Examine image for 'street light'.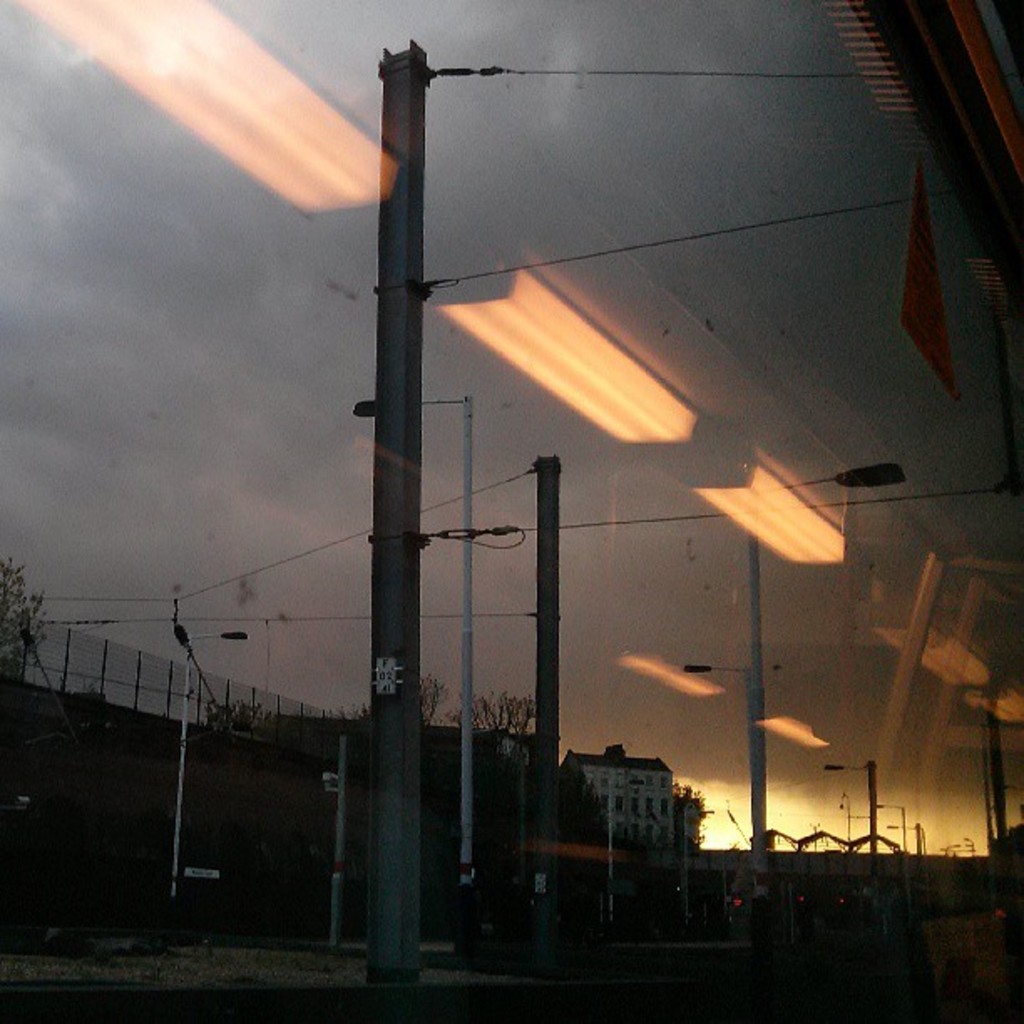
Examination result: bbox=(947, 843, 967, 857).
